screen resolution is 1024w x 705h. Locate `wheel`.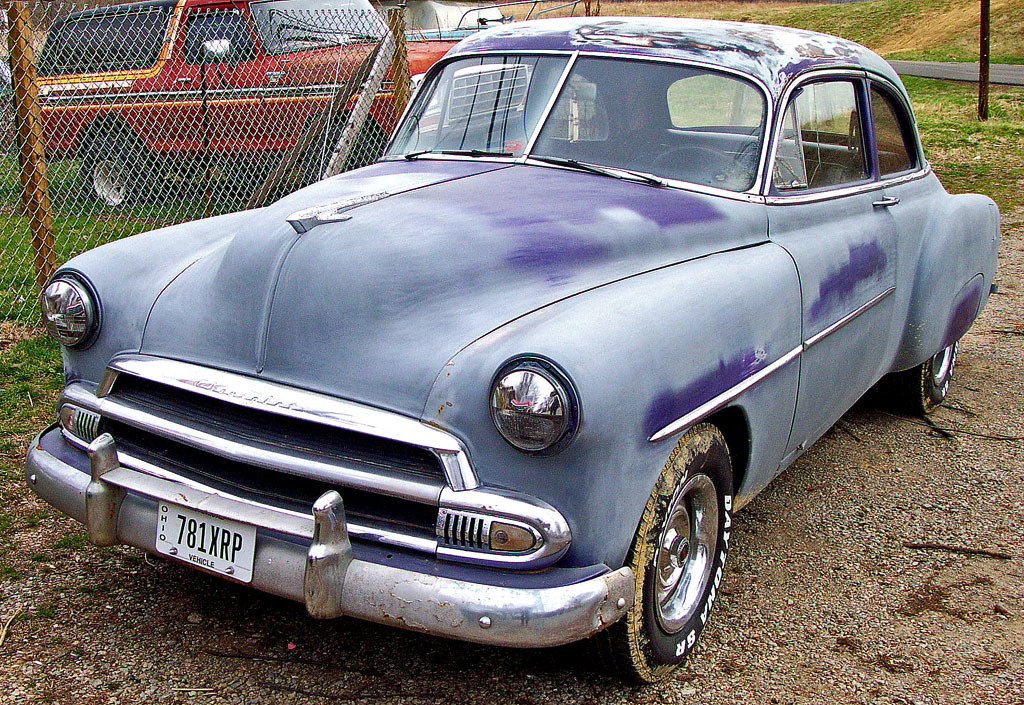
box(627, 455, 744, 662).
